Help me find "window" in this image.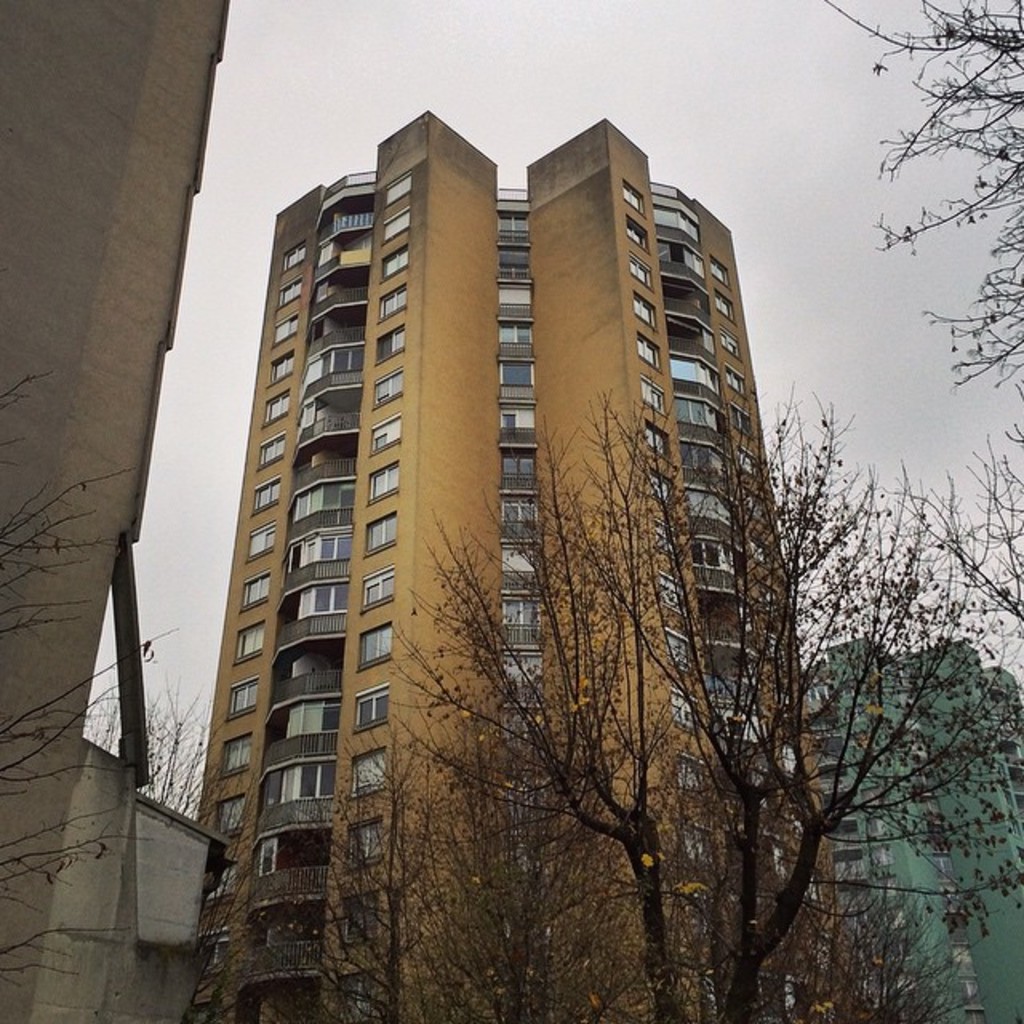
Found it: bbox=[669, 352, 723, 386].
